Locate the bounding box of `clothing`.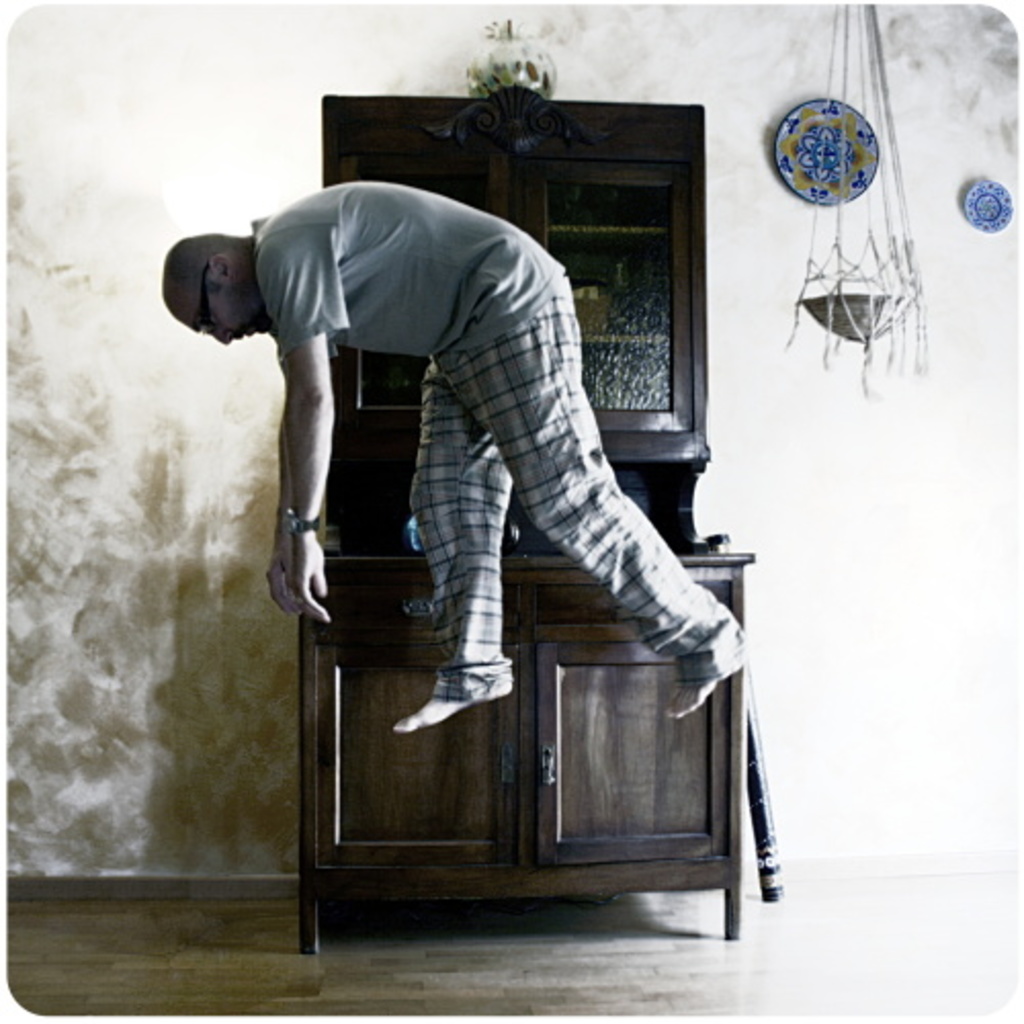
Bounding box: rect(229, 135, 727, 815).
